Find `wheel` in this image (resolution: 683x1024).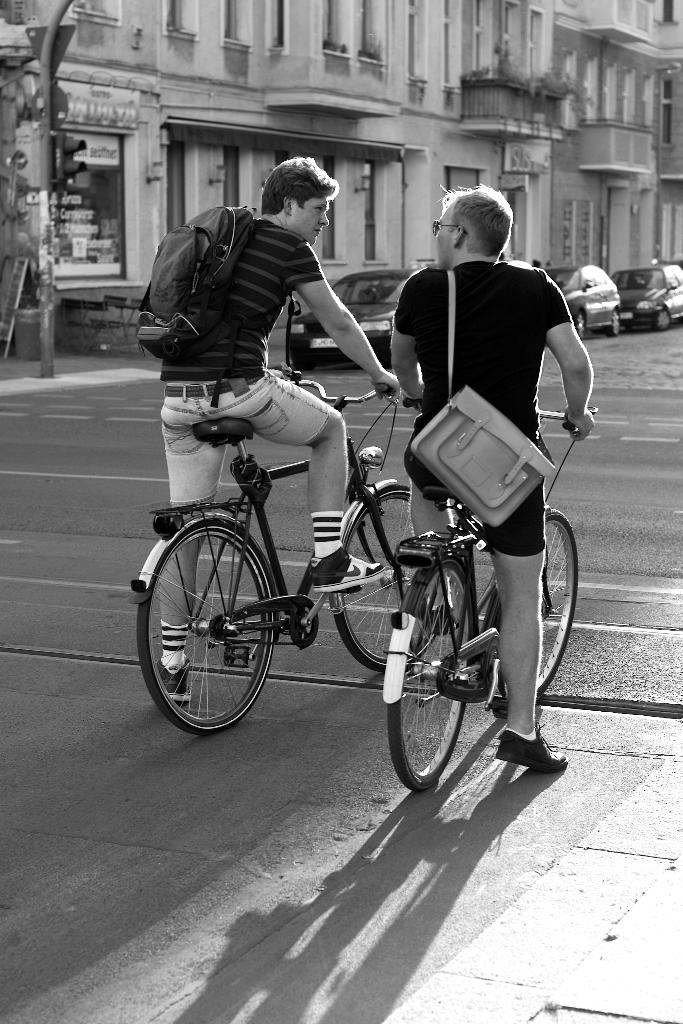
select_region(609, 307, 620, 337).
